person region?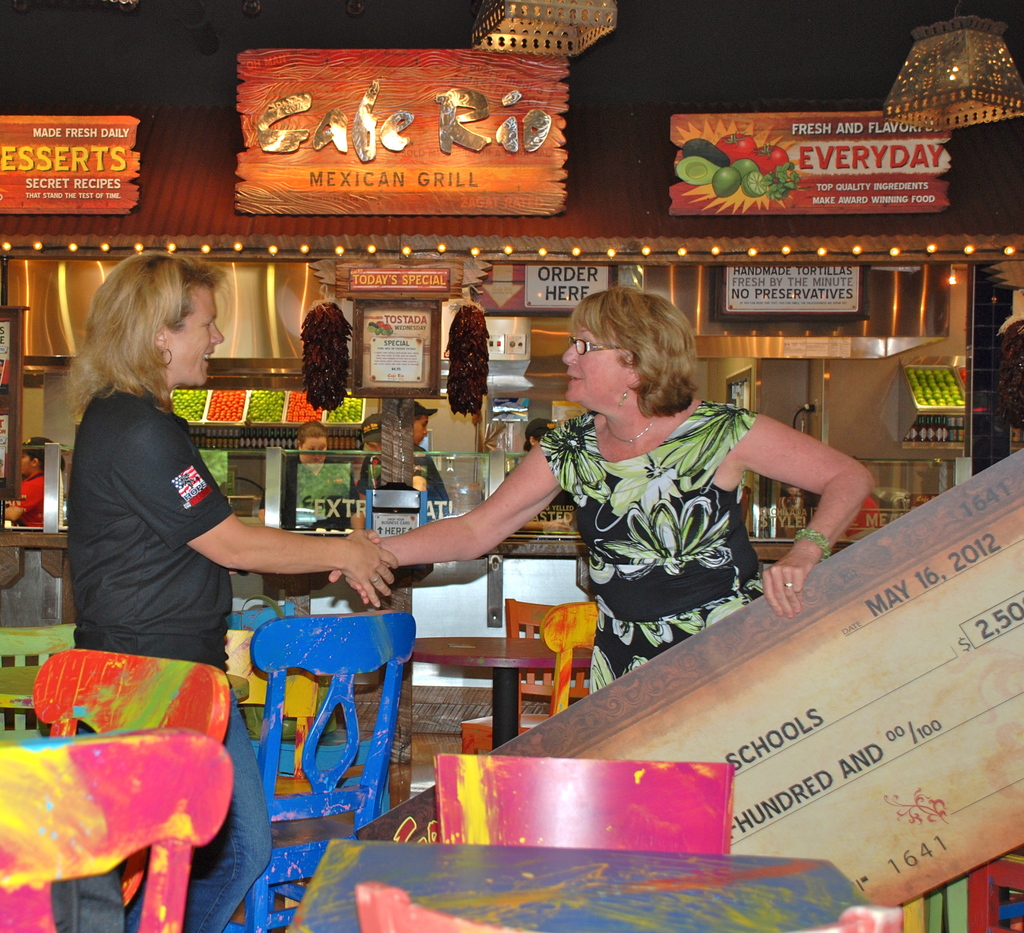
Rect(0, 433, 66, 527)
